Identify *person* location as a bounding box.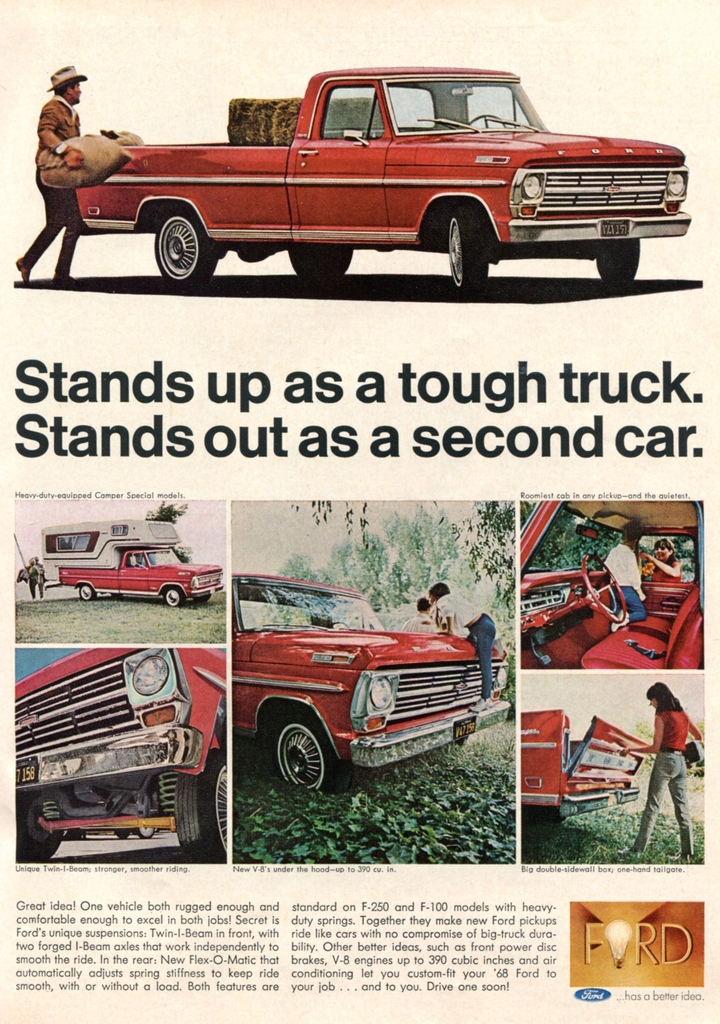
left=18, top=63, right=88, bottom=285.
